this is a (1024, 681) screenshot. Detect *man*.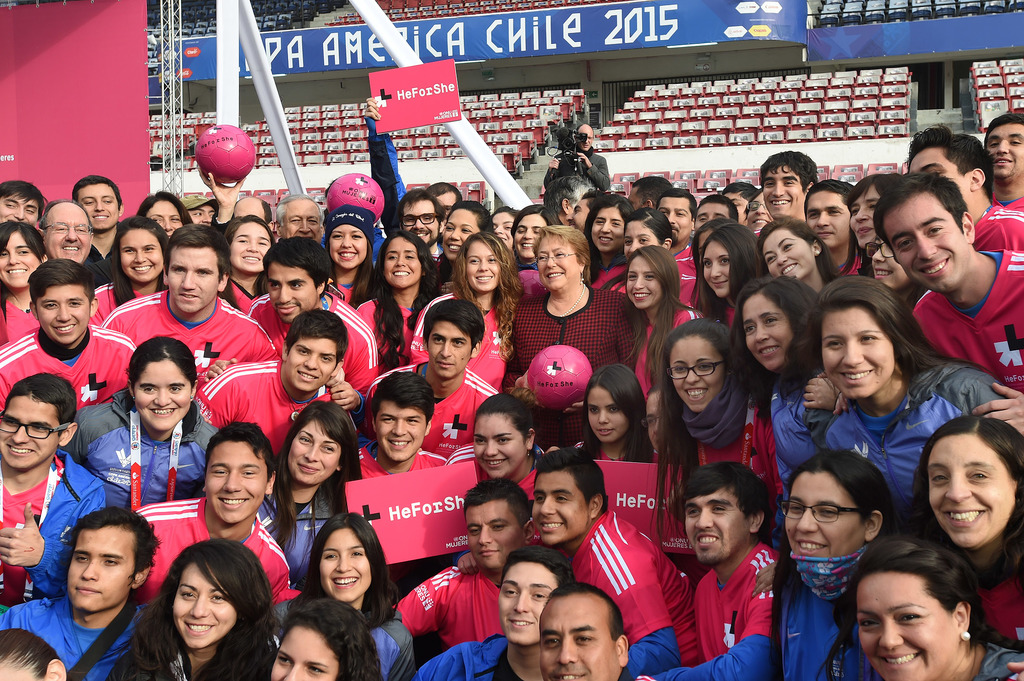
pyautogui.locateOnScreen(989, 112, 1023, 224).
